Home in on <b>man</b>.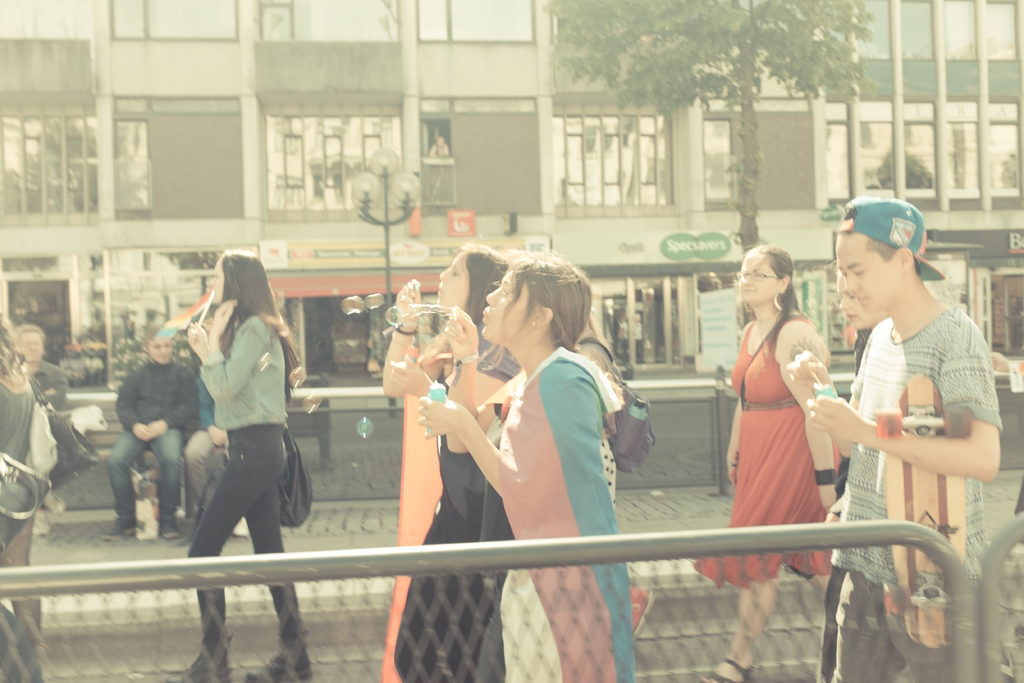
Homed in at 785,195,1002,682.
